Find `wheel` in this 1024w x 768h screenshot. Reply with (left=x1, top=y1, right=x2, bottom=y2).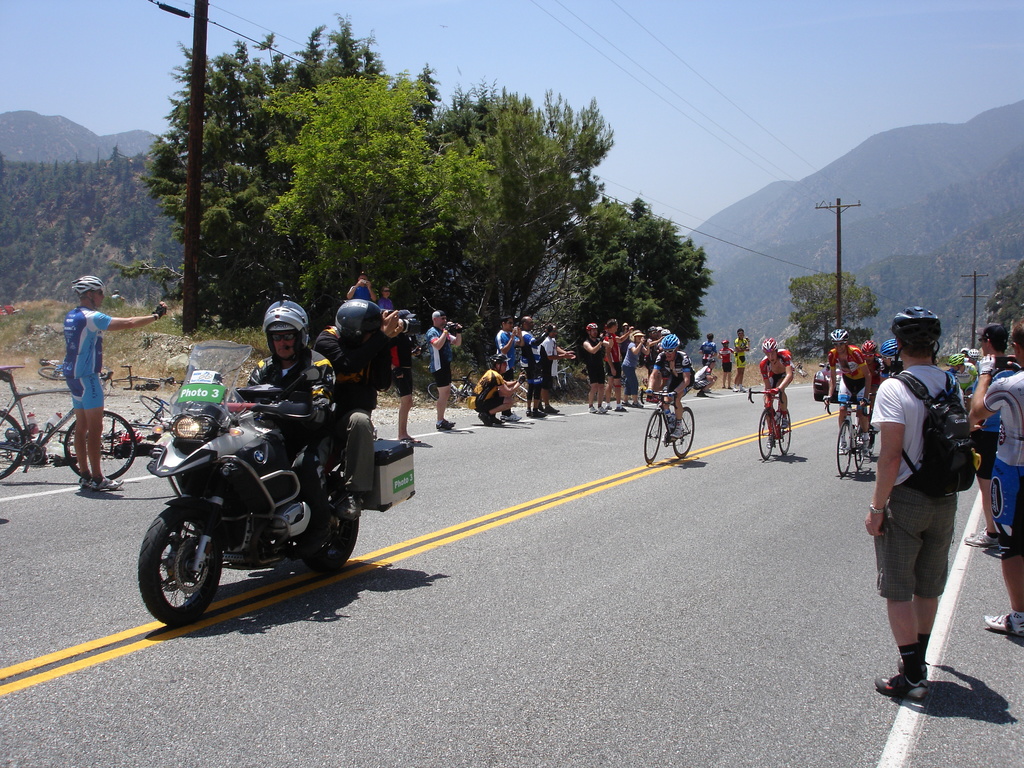
(left=814, top=392, right=823, bottom=401).
